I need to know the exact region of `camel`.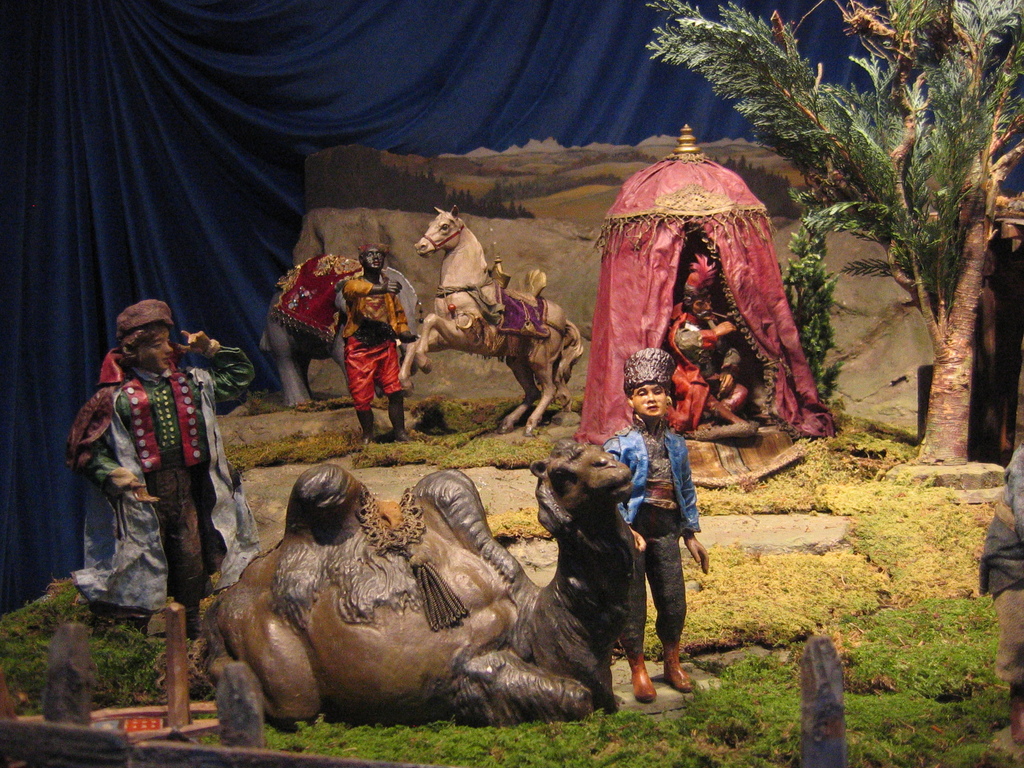
Region: detection(197, 435, 662, 742).
